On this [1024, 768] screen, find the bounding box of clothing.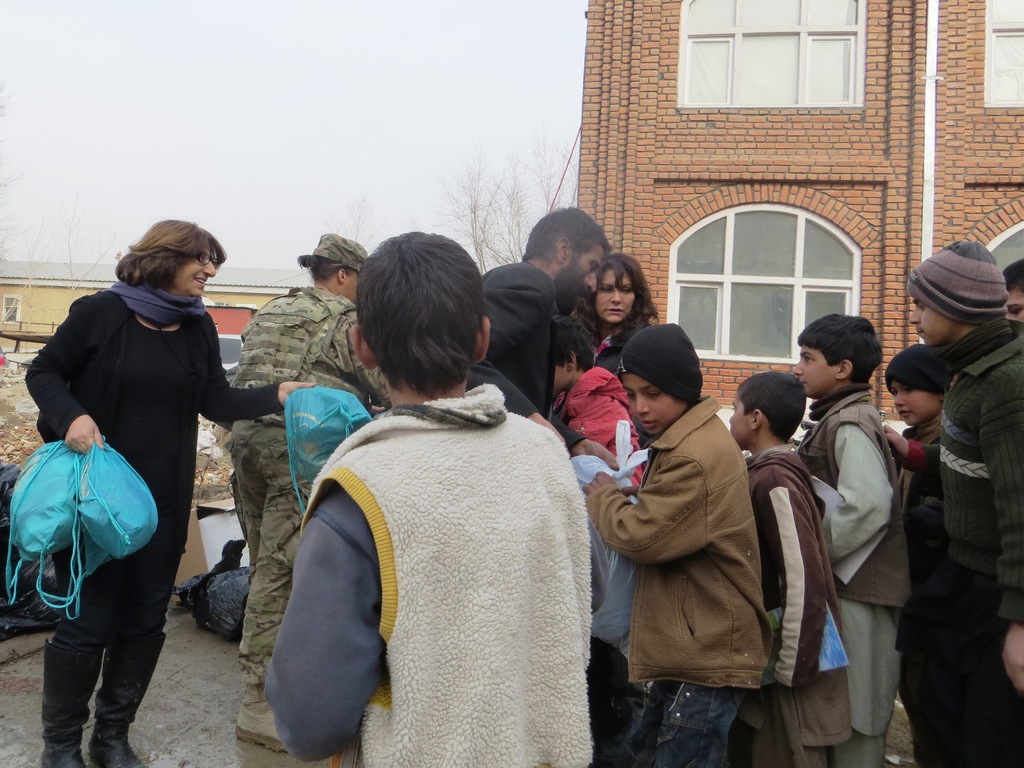
Bounding box: (597,392,782,767).
